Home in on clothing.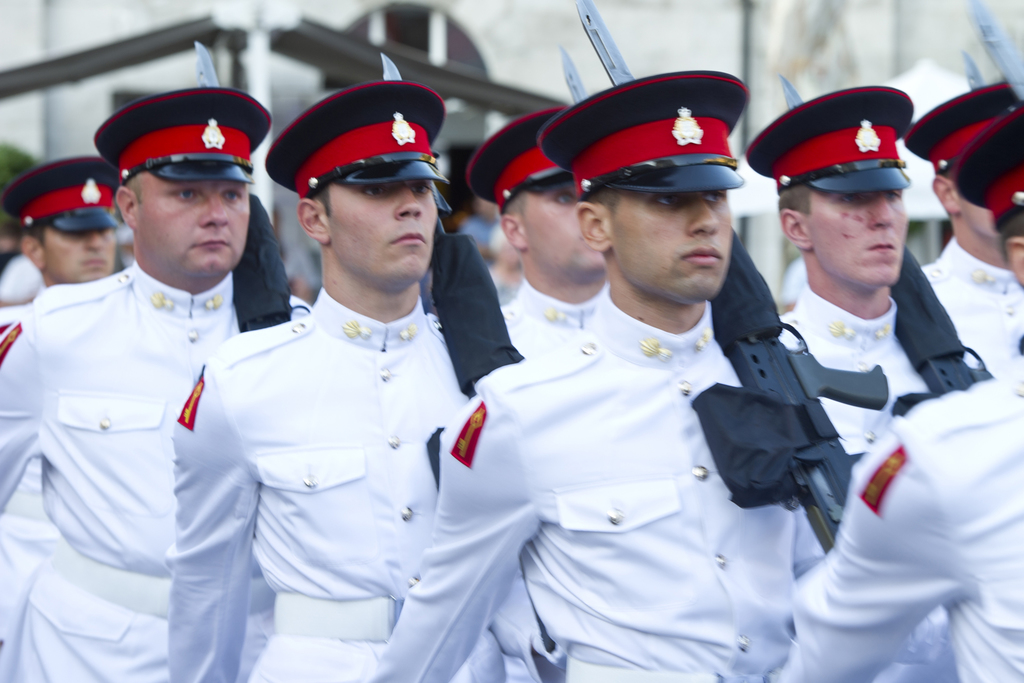
Homed in at select_region(5, 197, 264, 664).
